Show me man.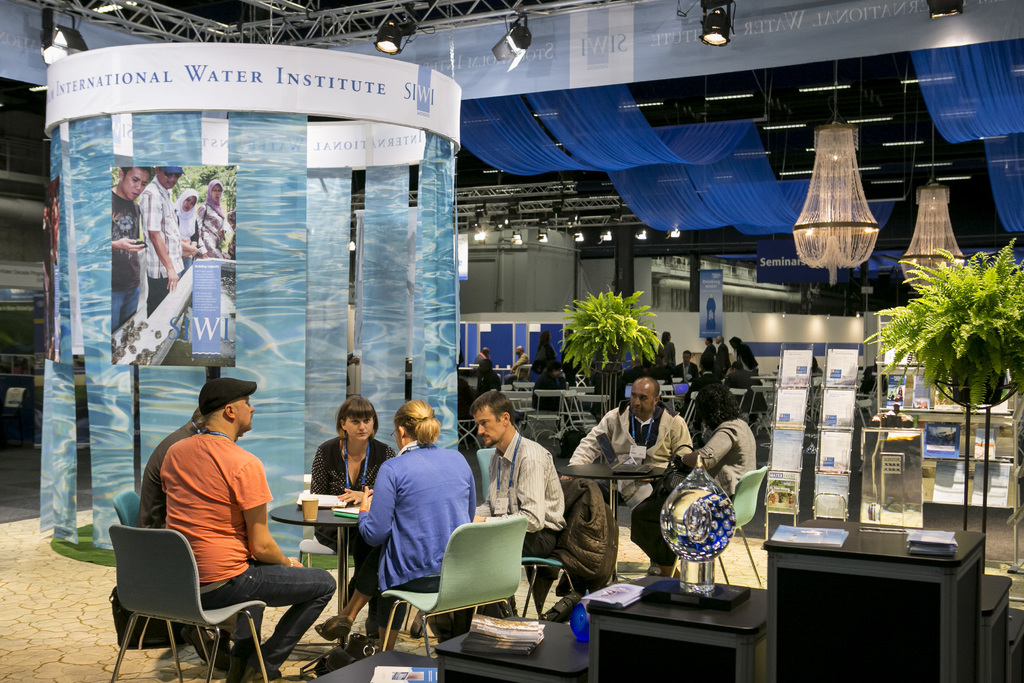
man is here: locate(561, 377, 696, 579).
